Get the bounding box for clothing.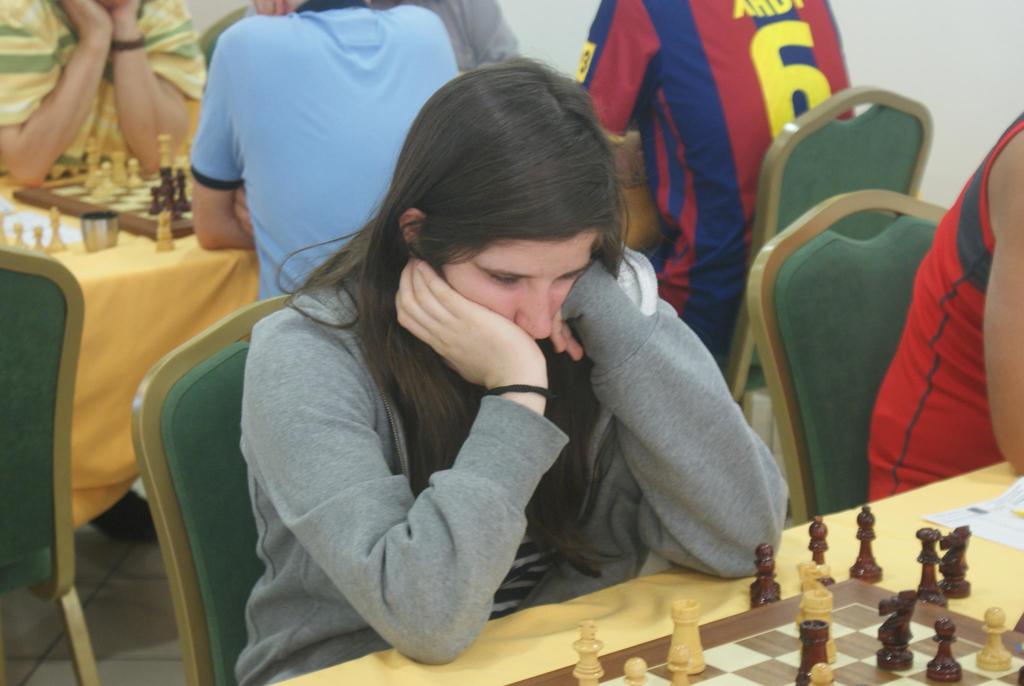
bbox(185, 3, 467, 306).
